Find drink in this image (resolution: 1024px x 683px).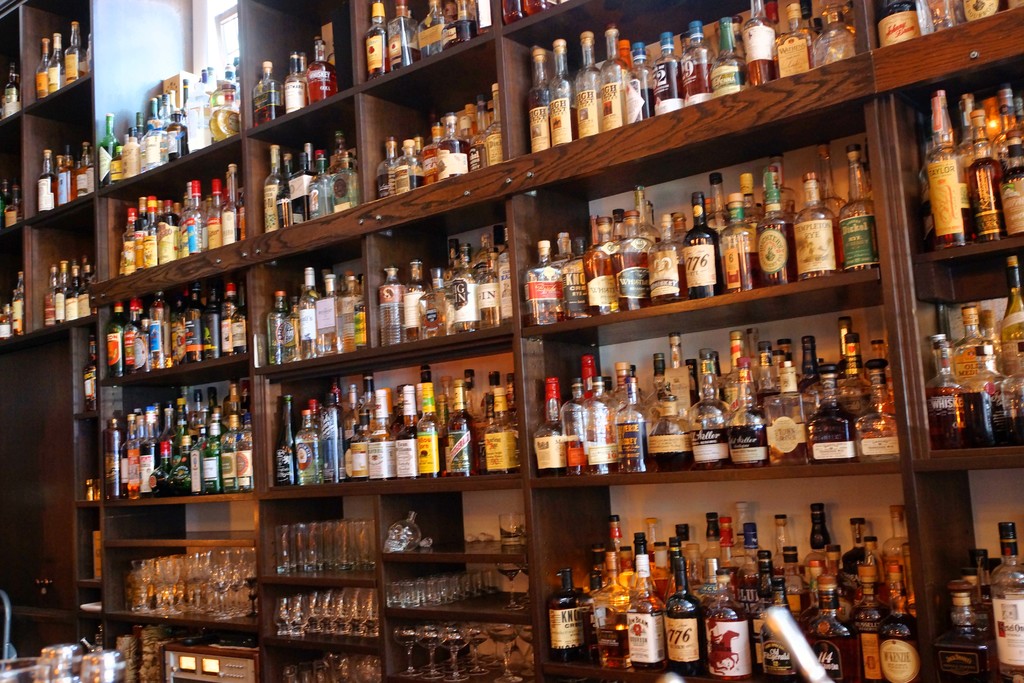
(x1=548, y1=106, x2=577, y2=144).
